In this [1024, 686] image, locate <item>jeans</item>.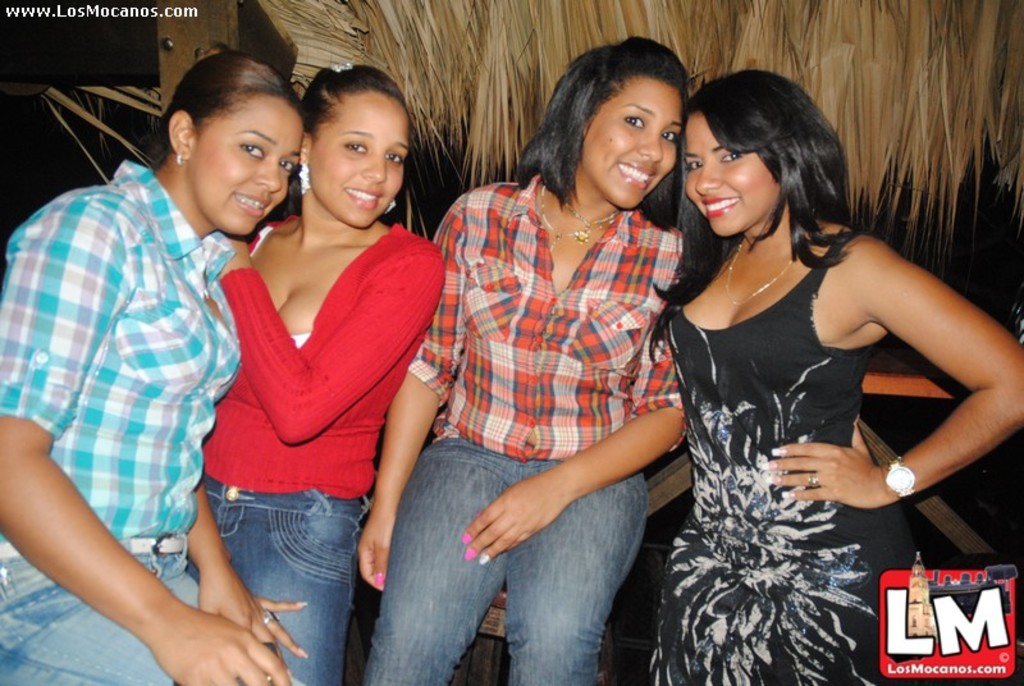
Bounding box: rect(332, 442, 685, 685).
